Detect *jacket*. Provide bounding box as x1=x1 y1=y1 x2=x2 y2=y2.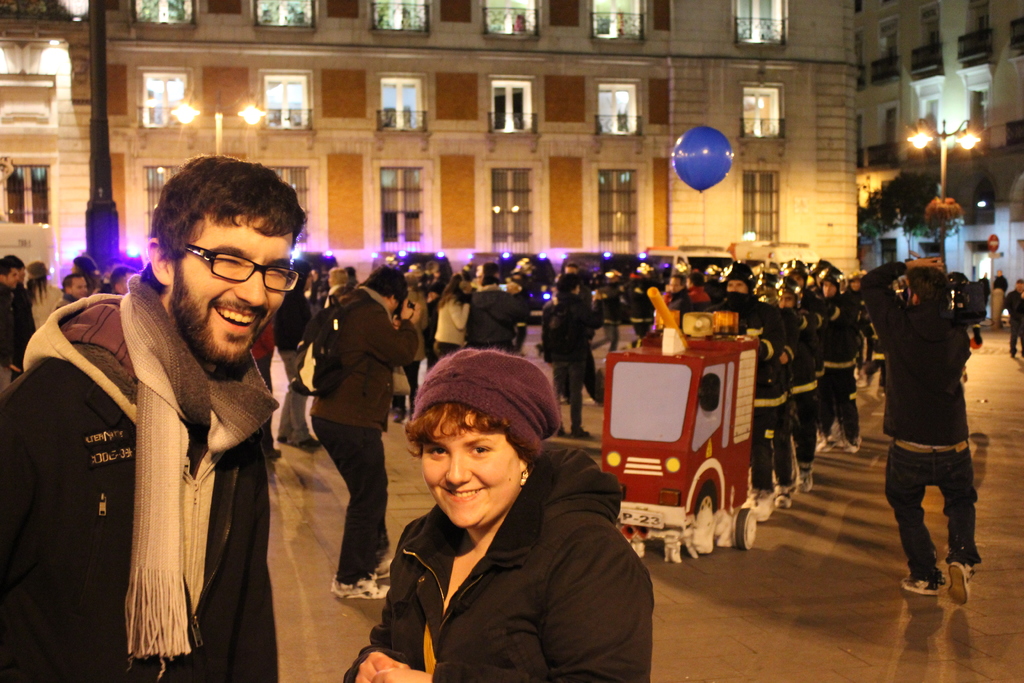
x1=339 y1=447 x2=657 y2=682.
